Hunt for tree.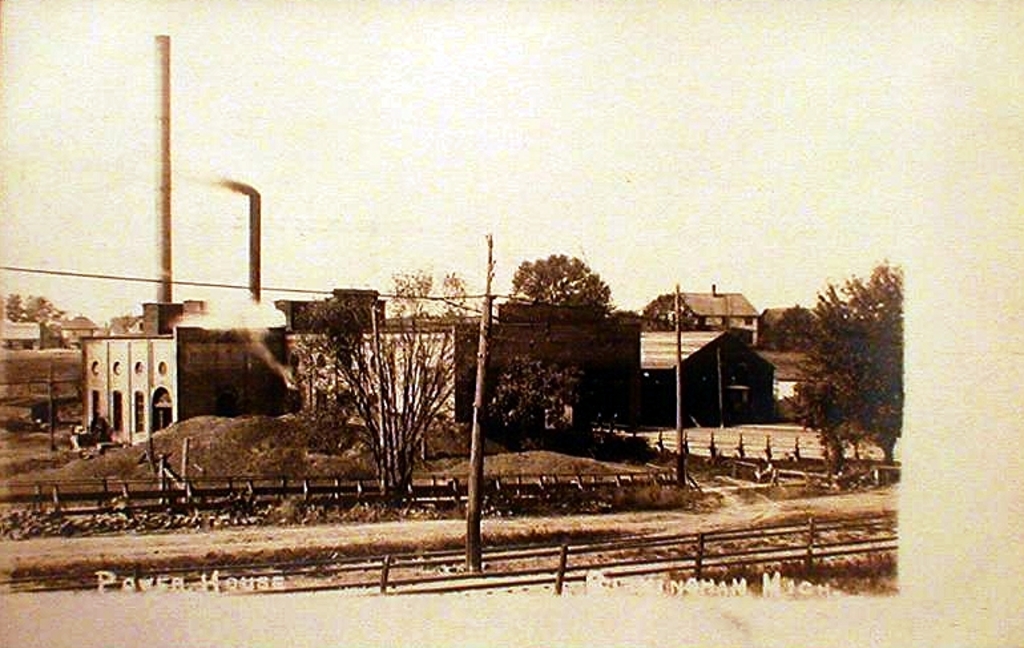
Hunted down at rect(495, 250, 626, 451).
